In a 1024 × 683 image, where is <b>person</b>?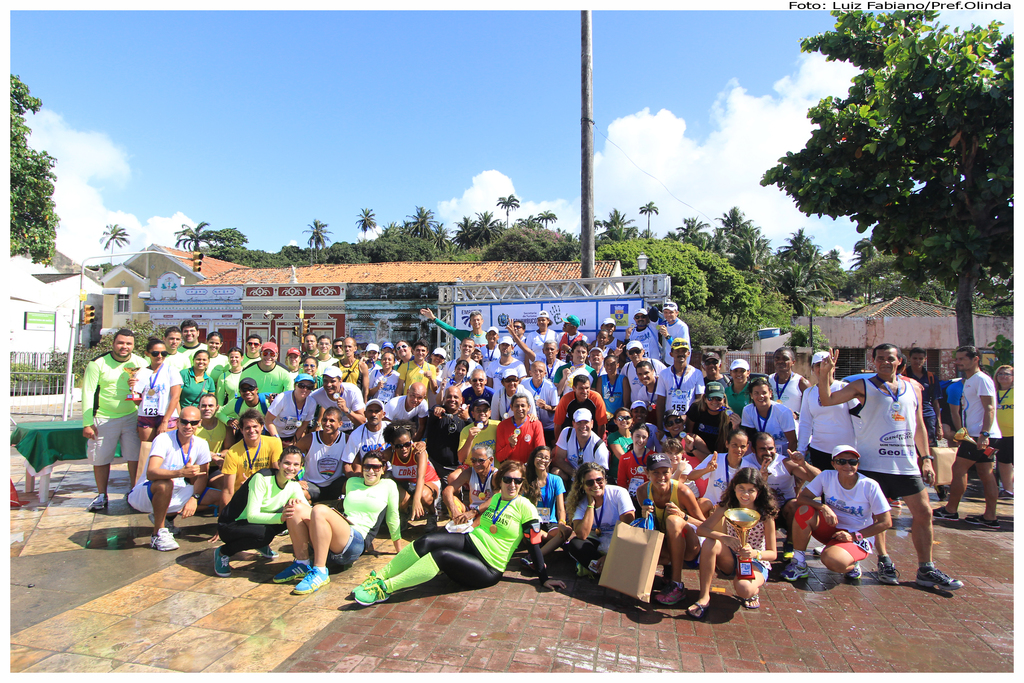
l=241, t=342, r=292, b=399.
